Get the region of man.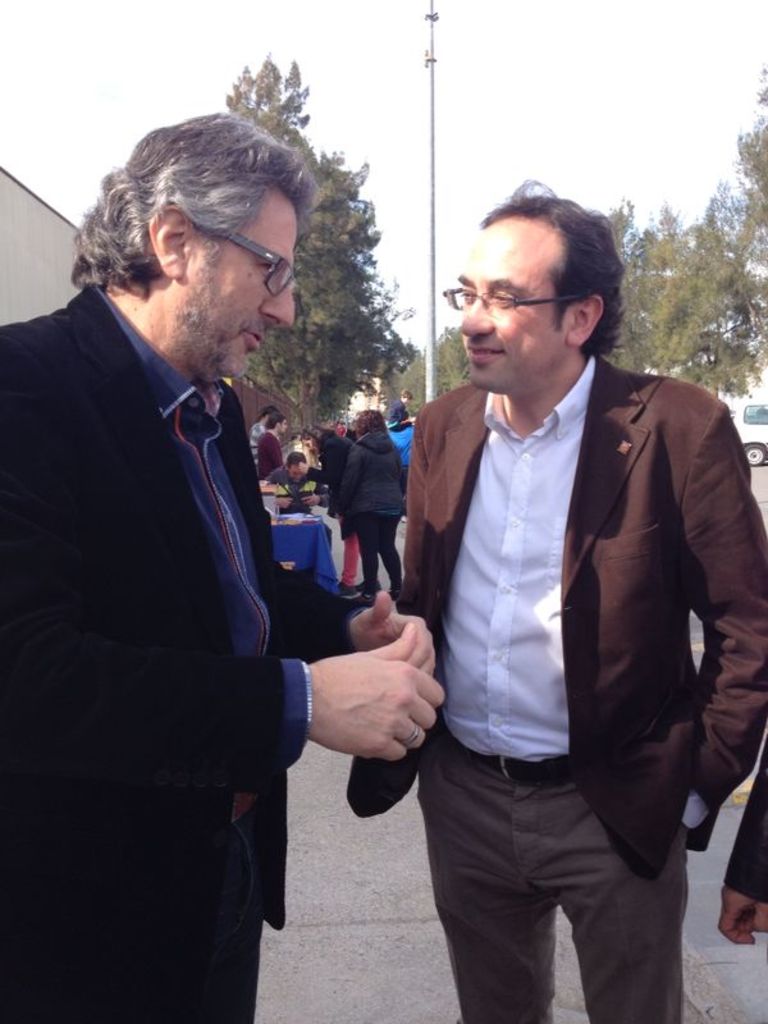
box(402, 410, 411, 461).
